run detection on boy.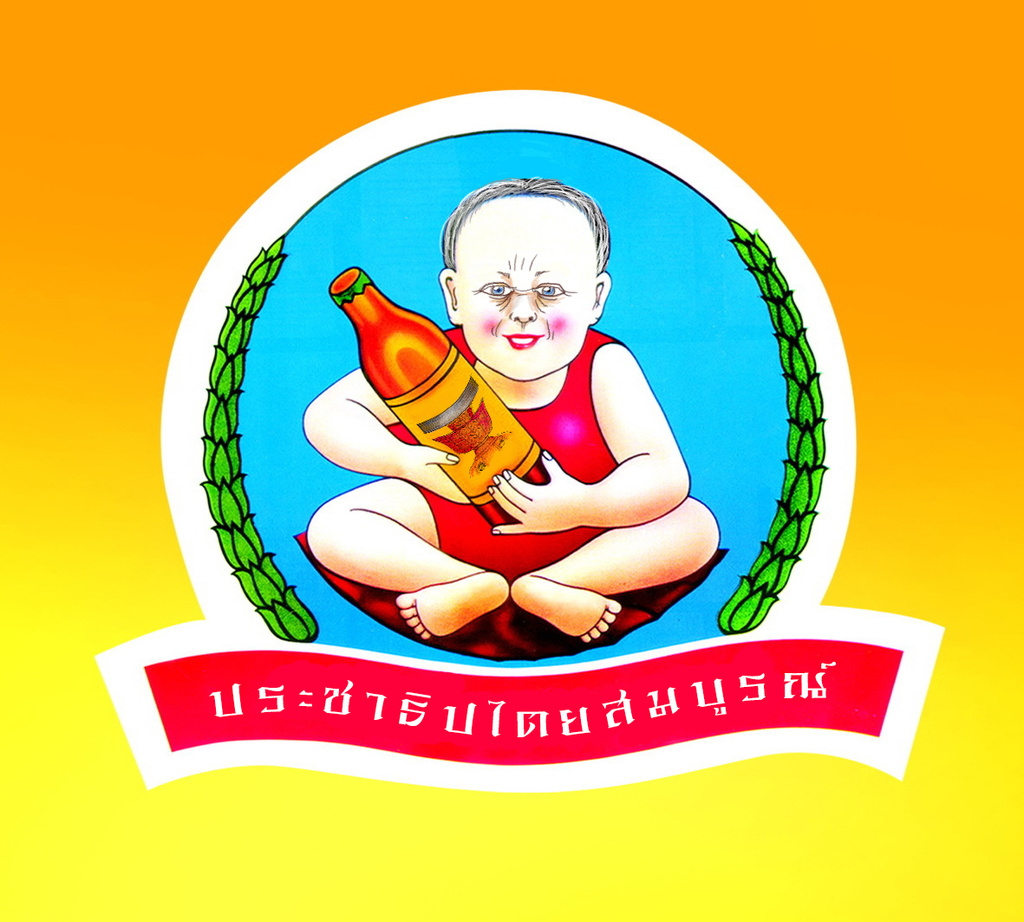
Result: [left=300, top=175, right=721, bottom=643].
